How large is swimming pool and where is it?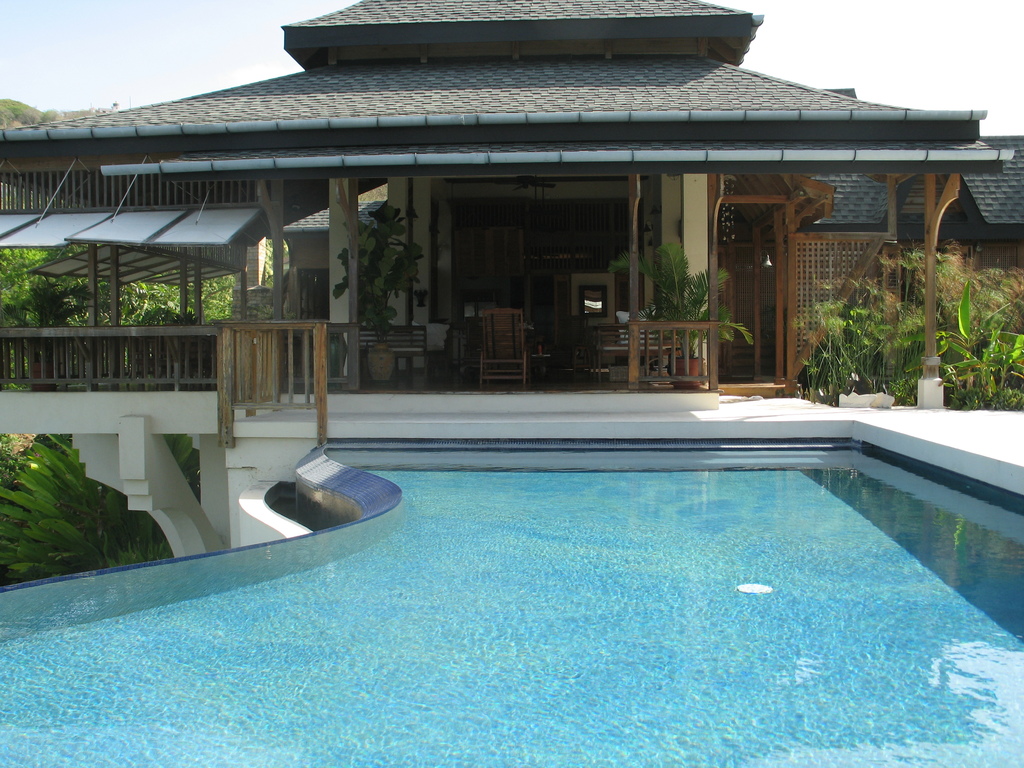
Bounding box: [x1=0, y1=444, x2=1023, y2=767].
